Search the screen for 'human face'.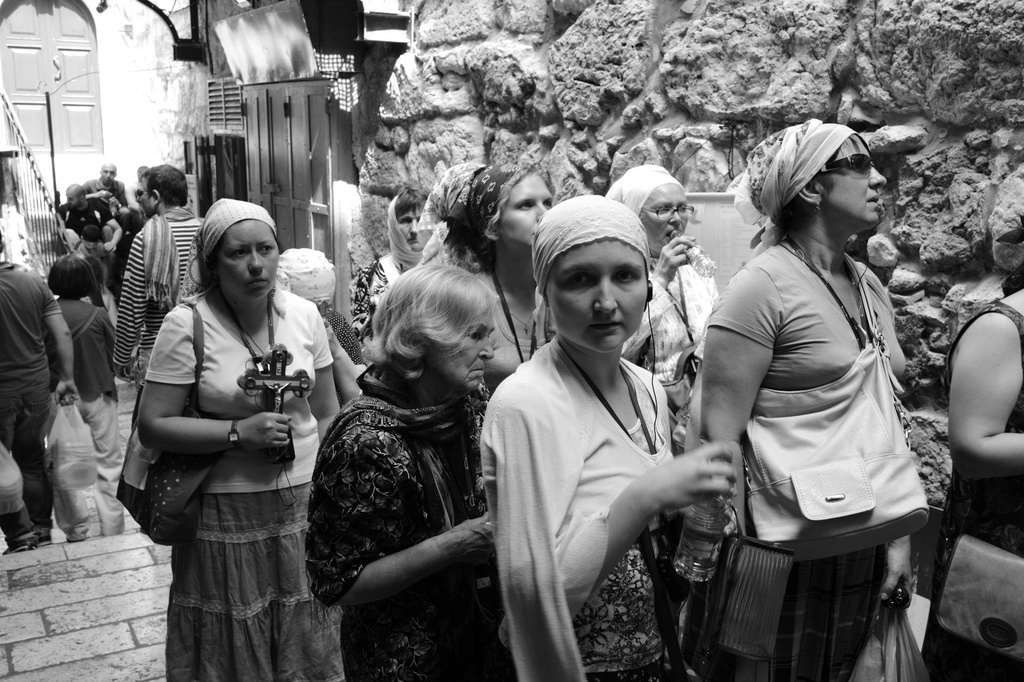
Found at Rect(497, 174, 551, 252).
